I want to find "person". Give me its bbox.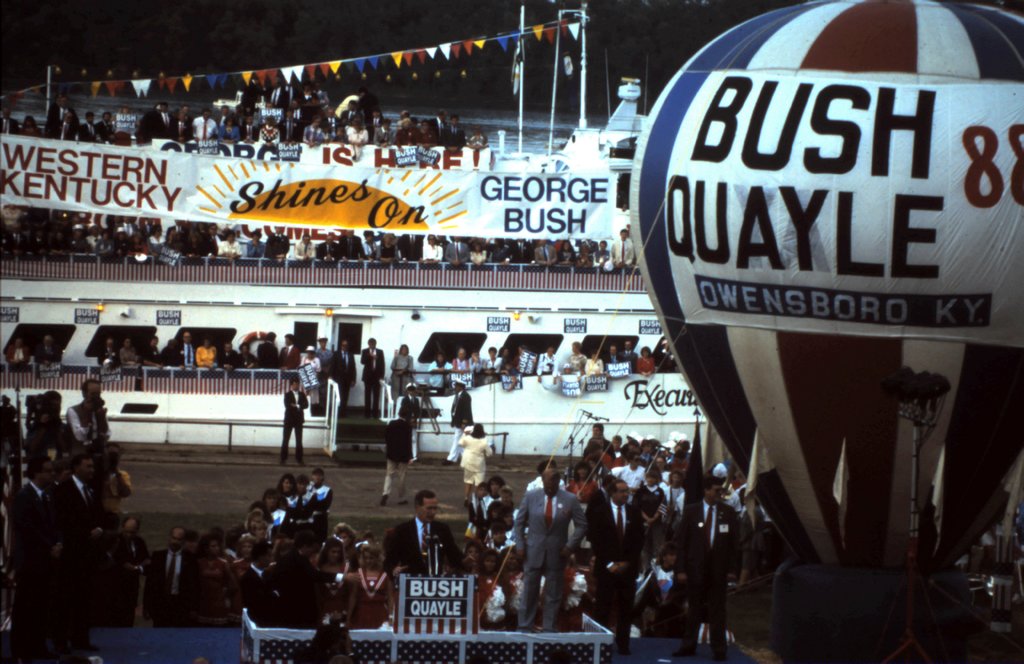
385 484 456 570.
